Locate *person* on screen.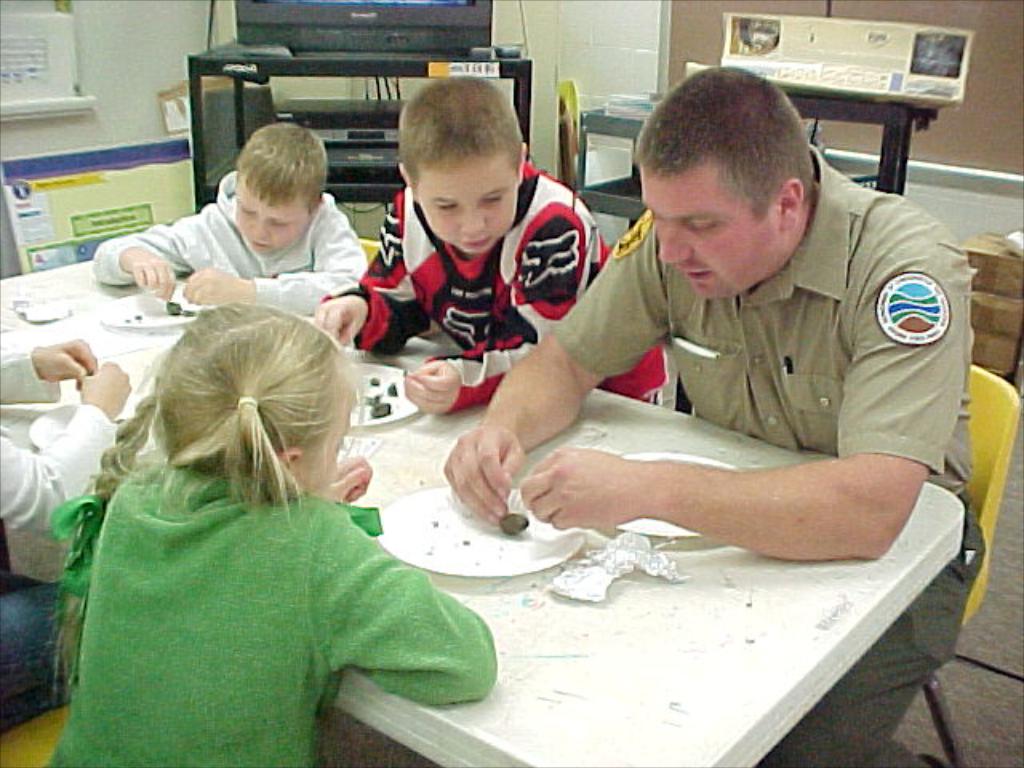
On screen at box=[312, 74, 669, 416].
